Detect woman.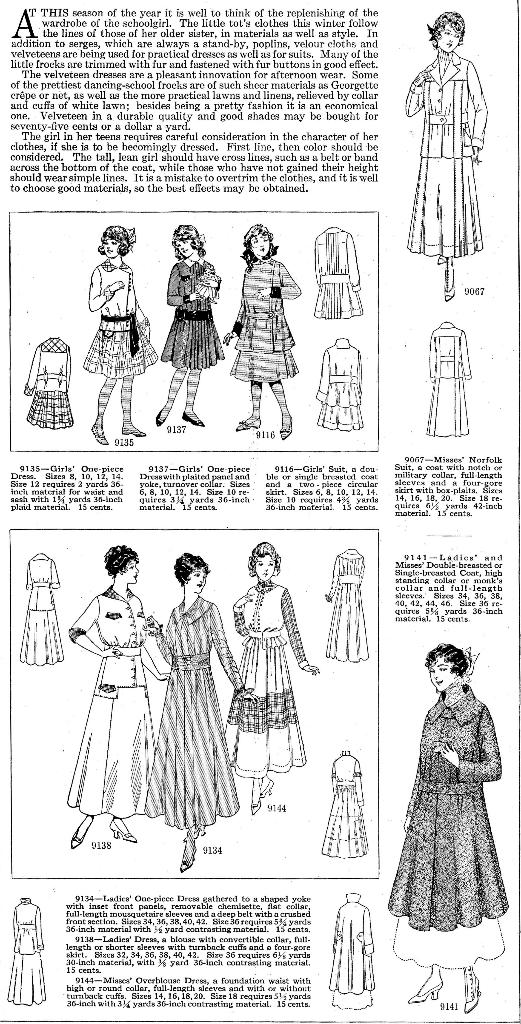
Detected at [x1=63, y1=541, x2=172, y2=849].
